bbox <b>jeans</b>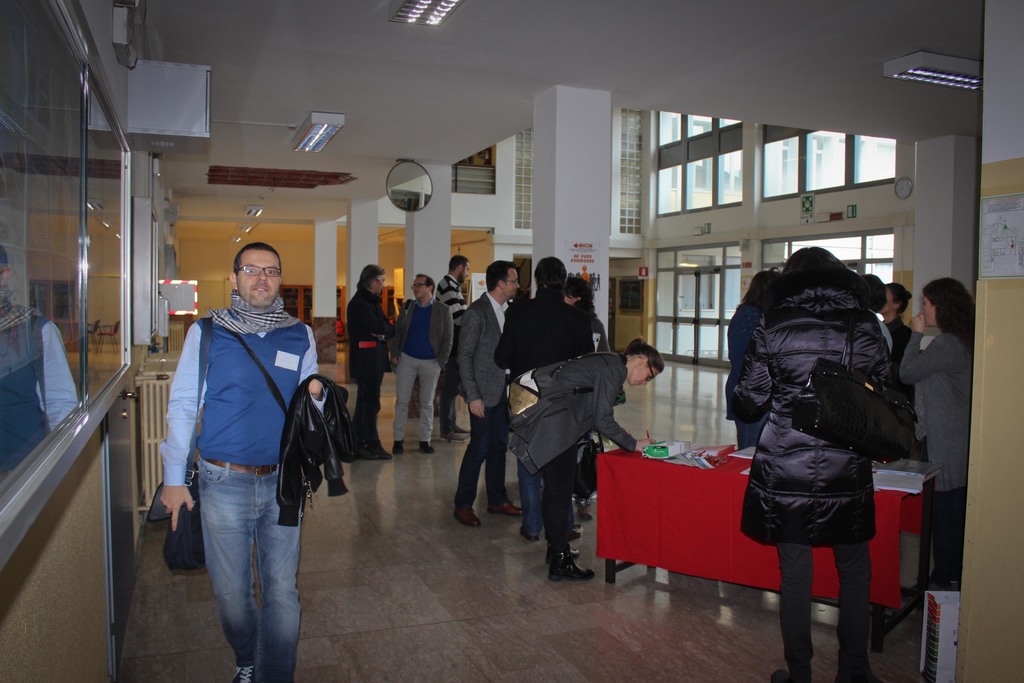
left=723, top=548, right=880, bottom=682
